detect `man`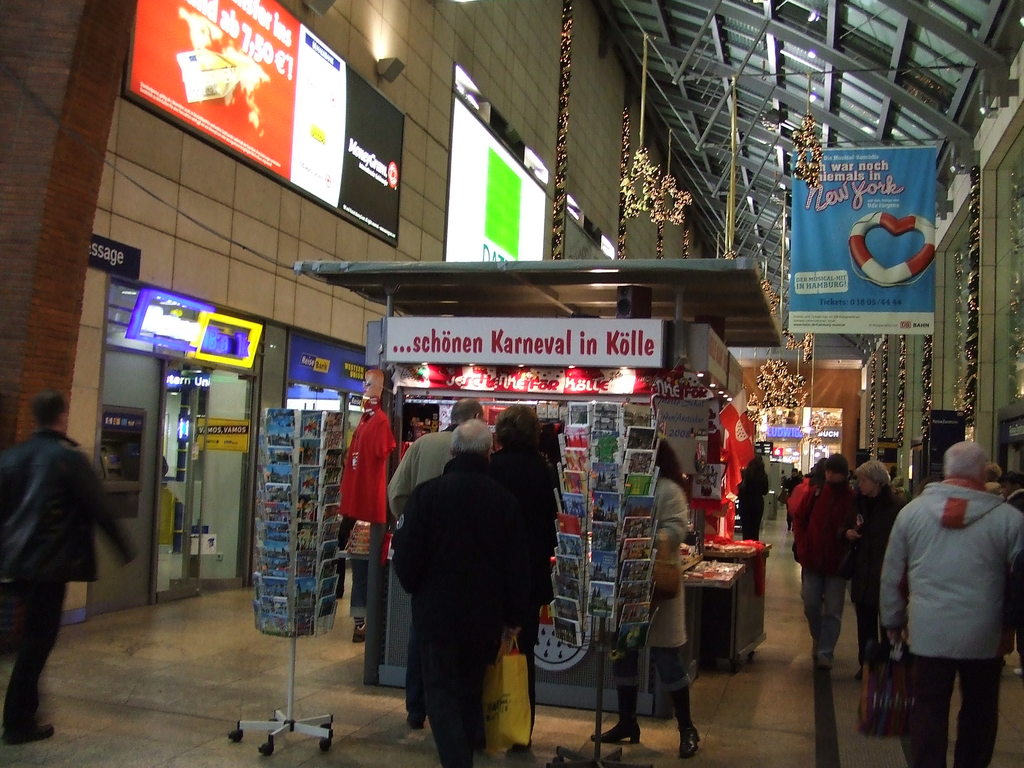
(0, 385, 138, 744)
